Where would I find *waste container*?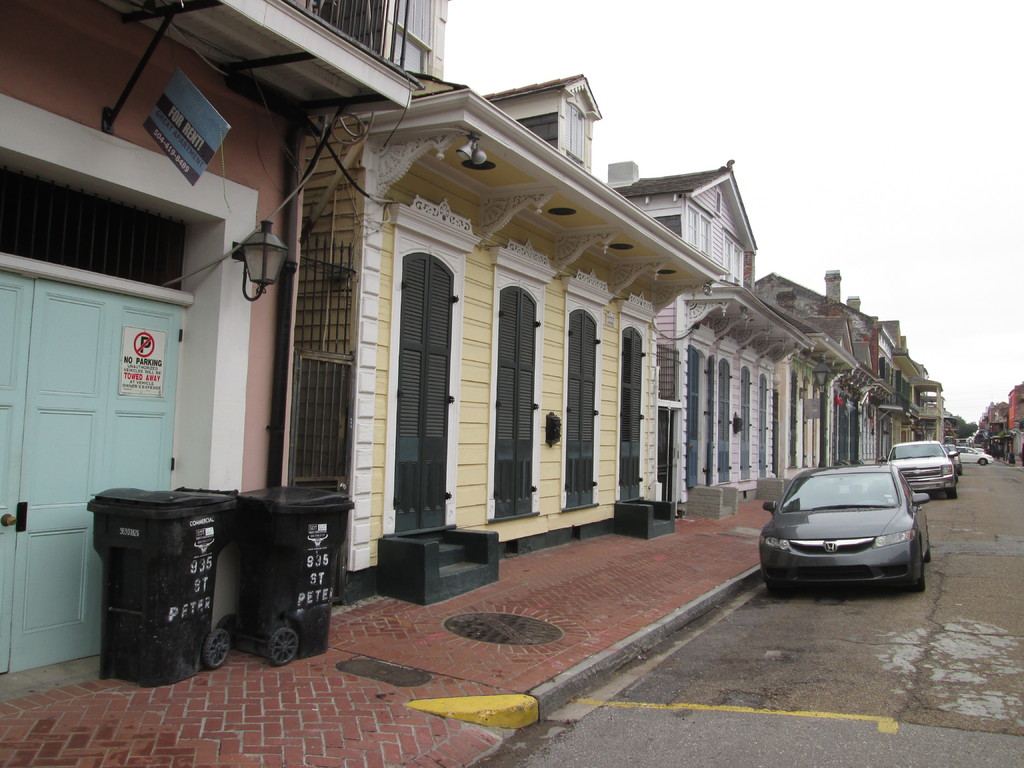
At box(220, 477, 362, 668).
